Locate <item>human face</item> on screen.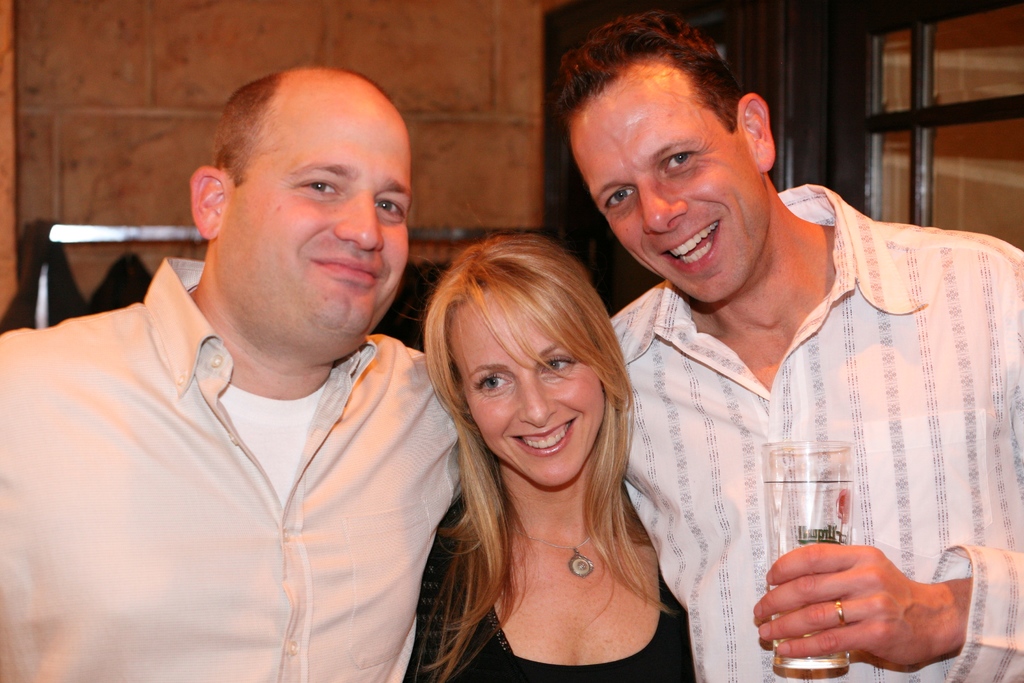
On screen at pyautogui.locateOnScreen(465, 299, 607, 489).
